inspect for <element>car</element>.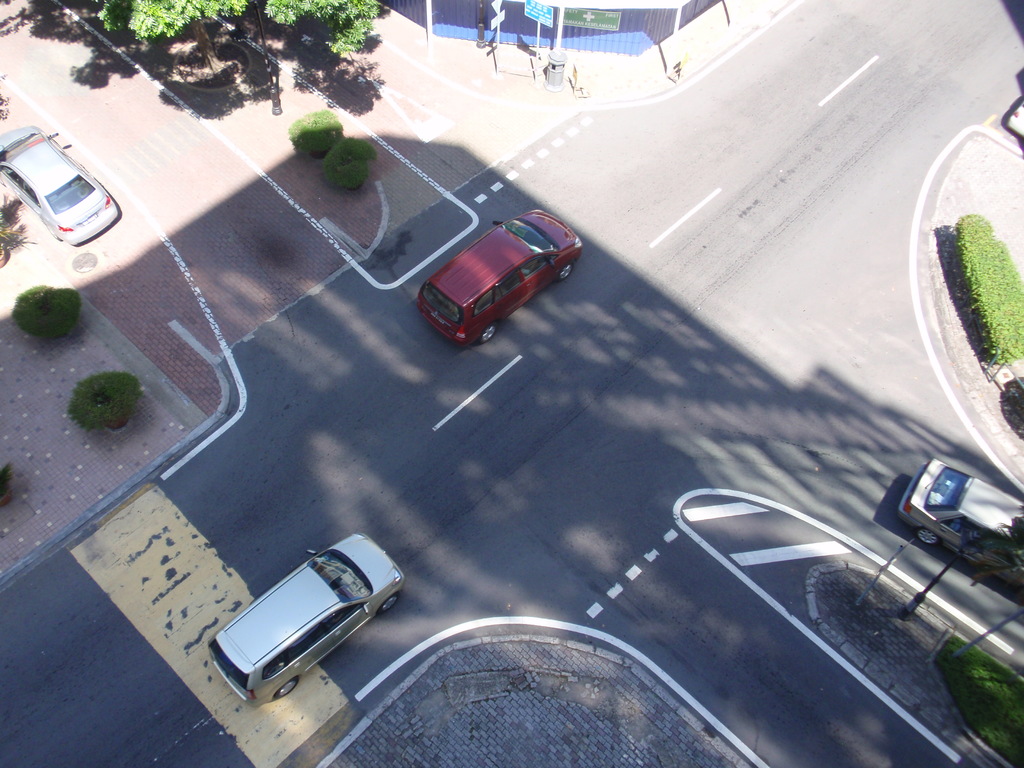
Inspection: x1=0 y1=127 x2=118 y2=244.
